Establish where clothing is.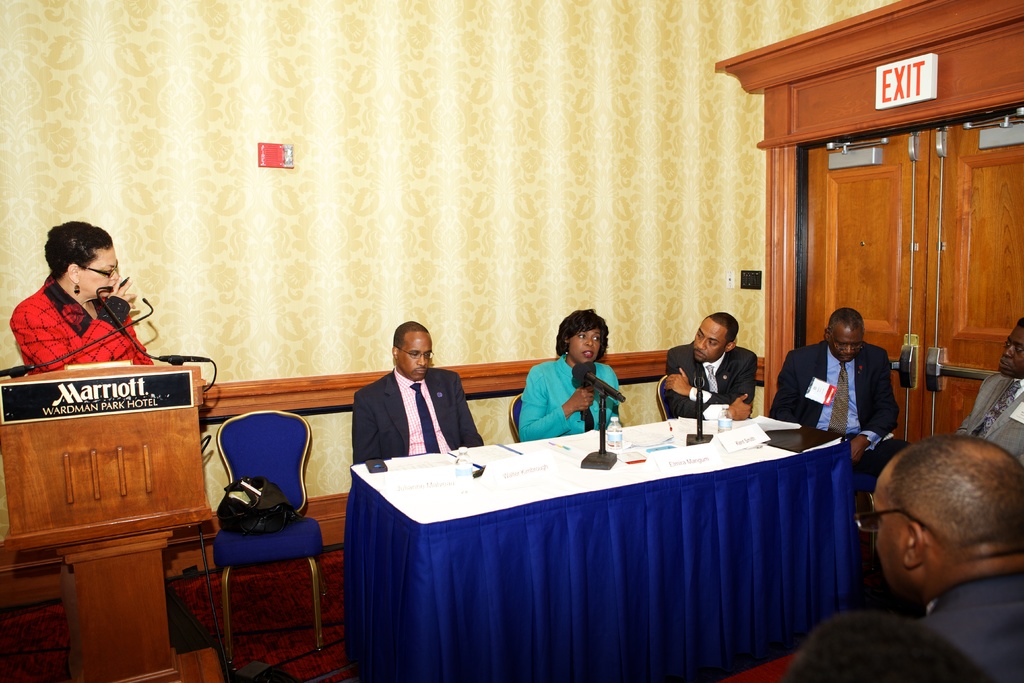
Established at [left=518, top=356, right=619, bottom=444].
